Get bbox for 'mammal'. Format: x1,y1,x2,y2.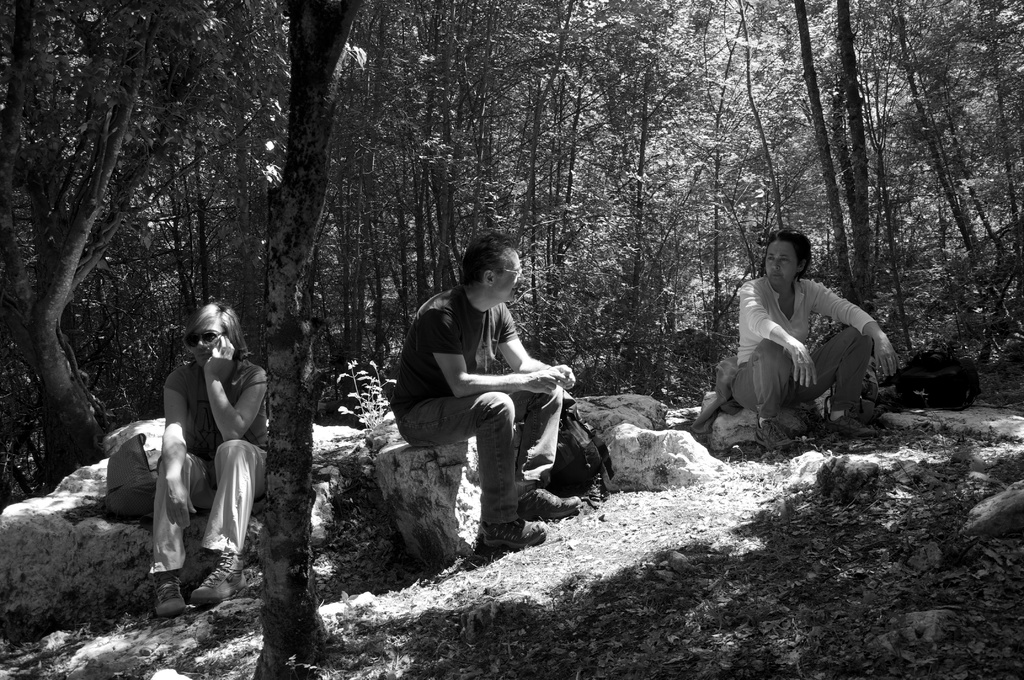
151,320,255,580.
